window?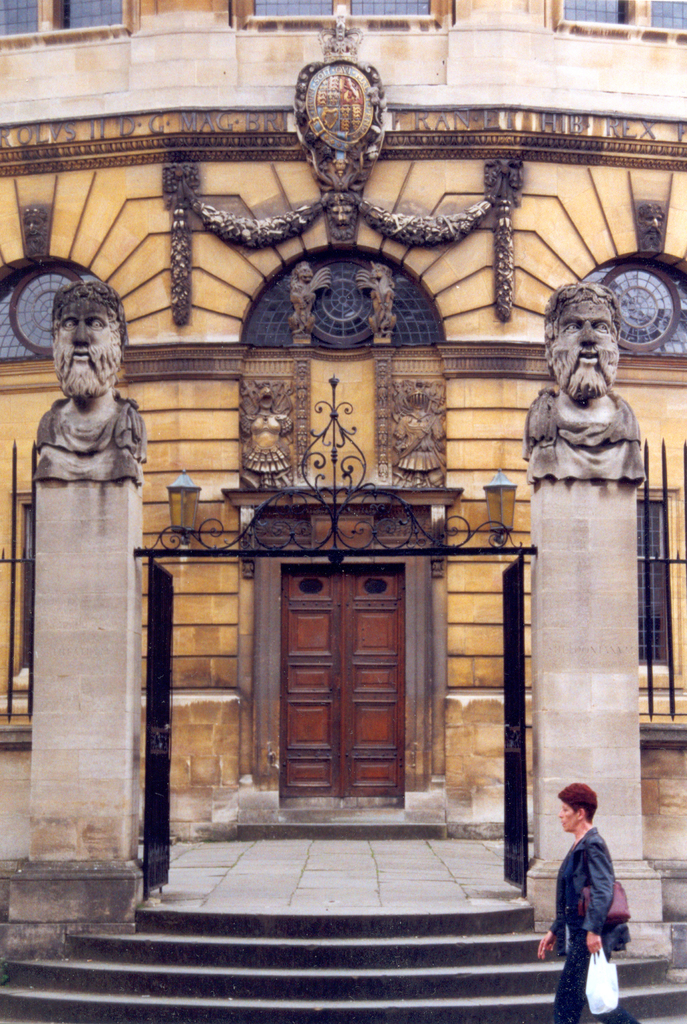
box=[352, 0, 435, 22]
